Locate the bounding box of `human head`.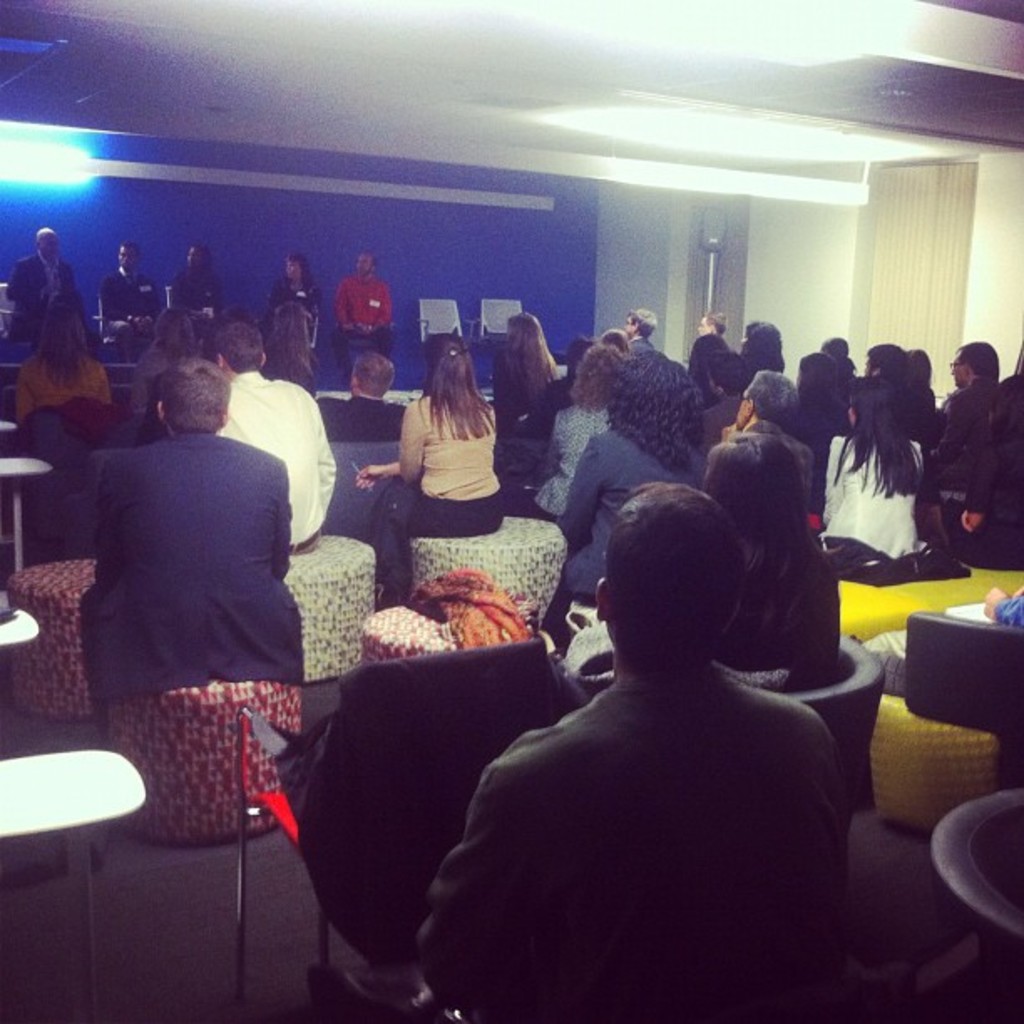
Bounding box: pyautogui.locateOnScreen(184, 243, 211, 269).
